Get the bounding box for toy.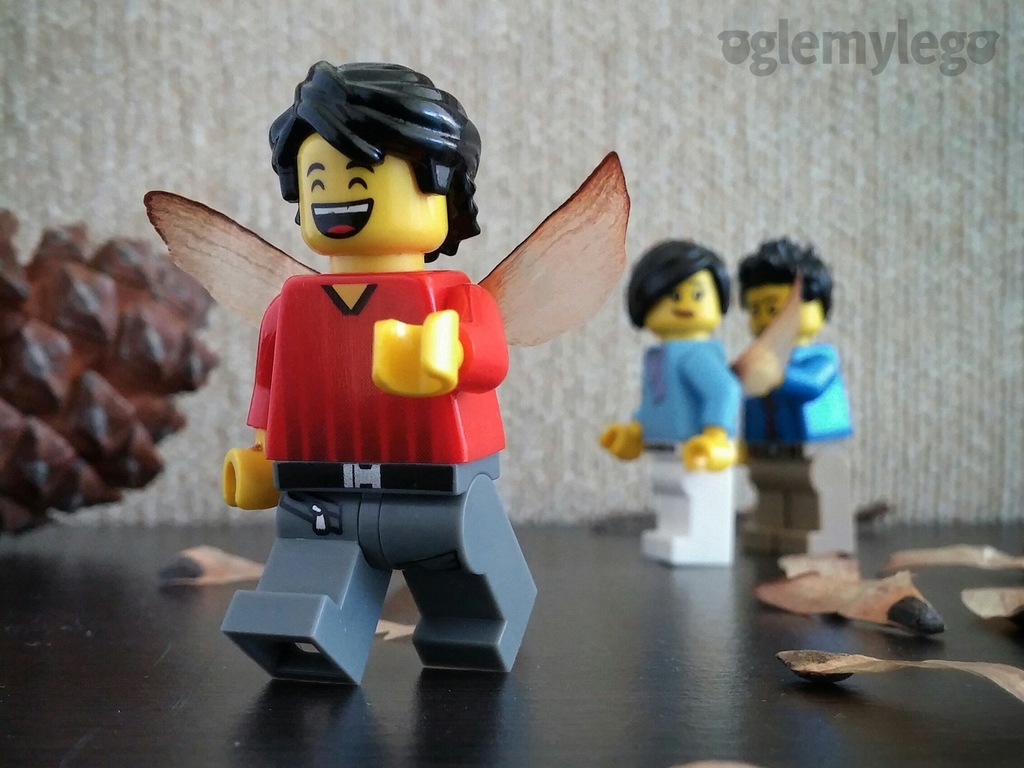
bbox=[138, 65, 632, 684].
